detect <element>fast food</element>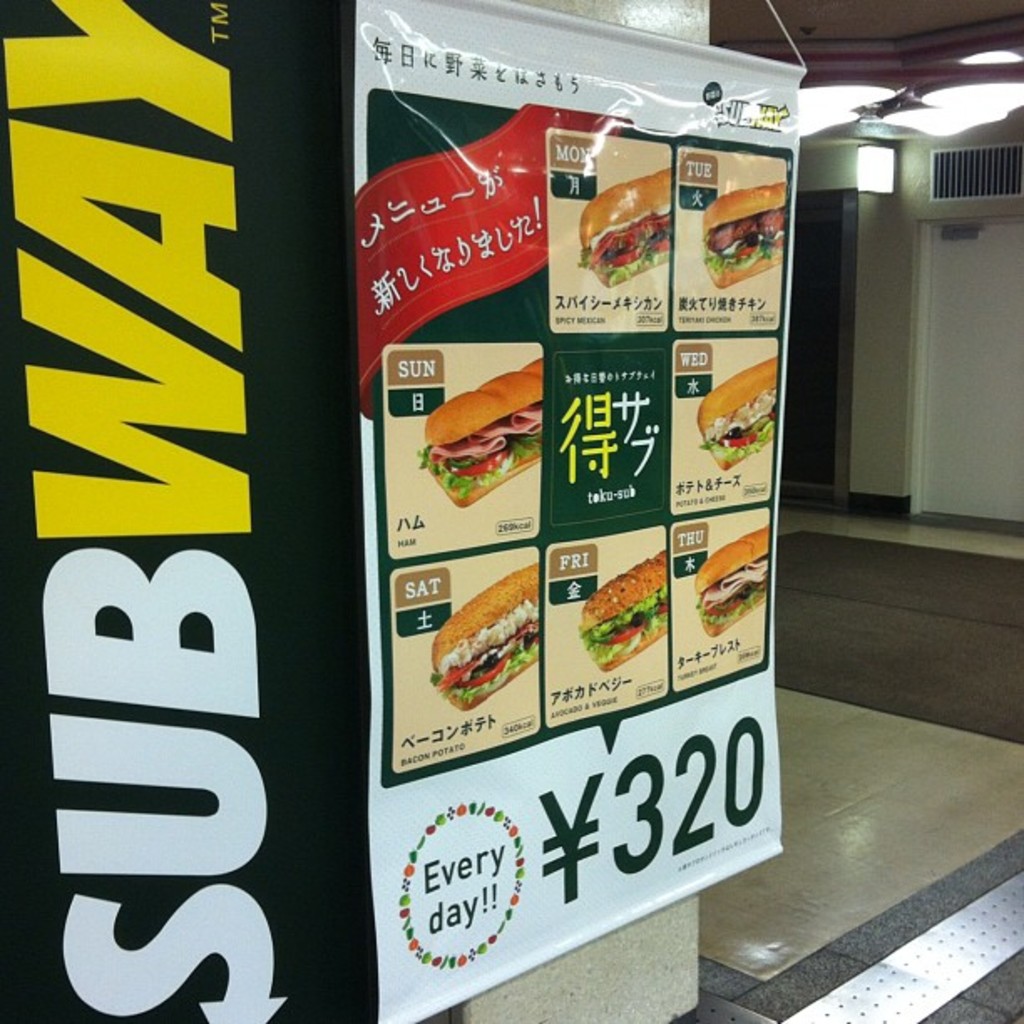
(704, 174, 790, 288)
